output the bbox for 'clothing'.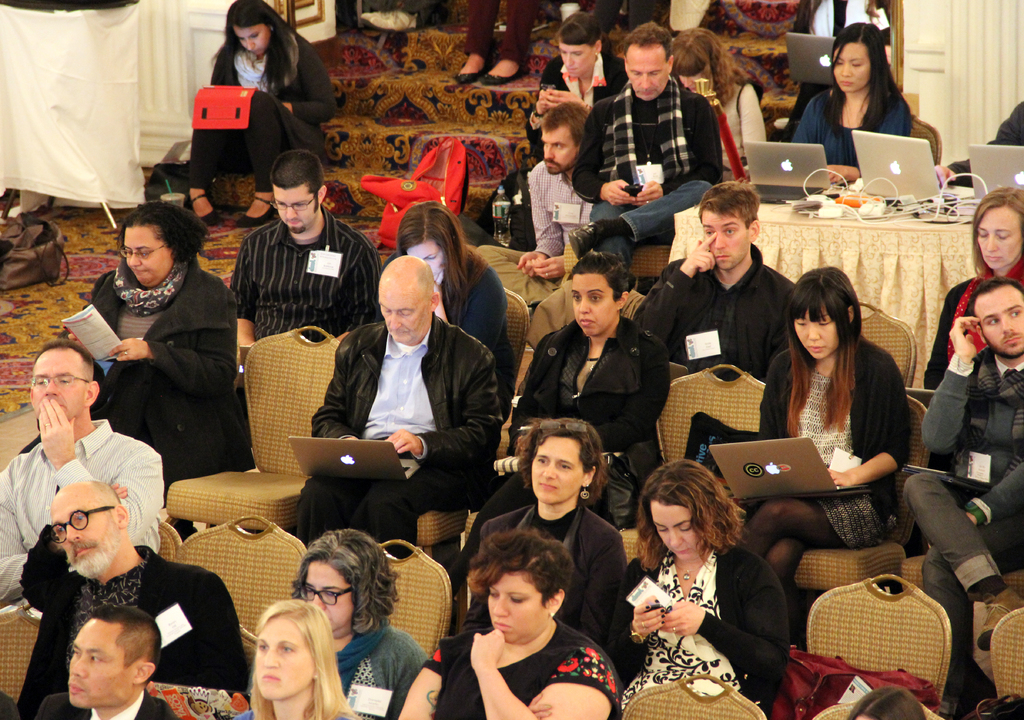
select_region(232, 203, 380, 343).
